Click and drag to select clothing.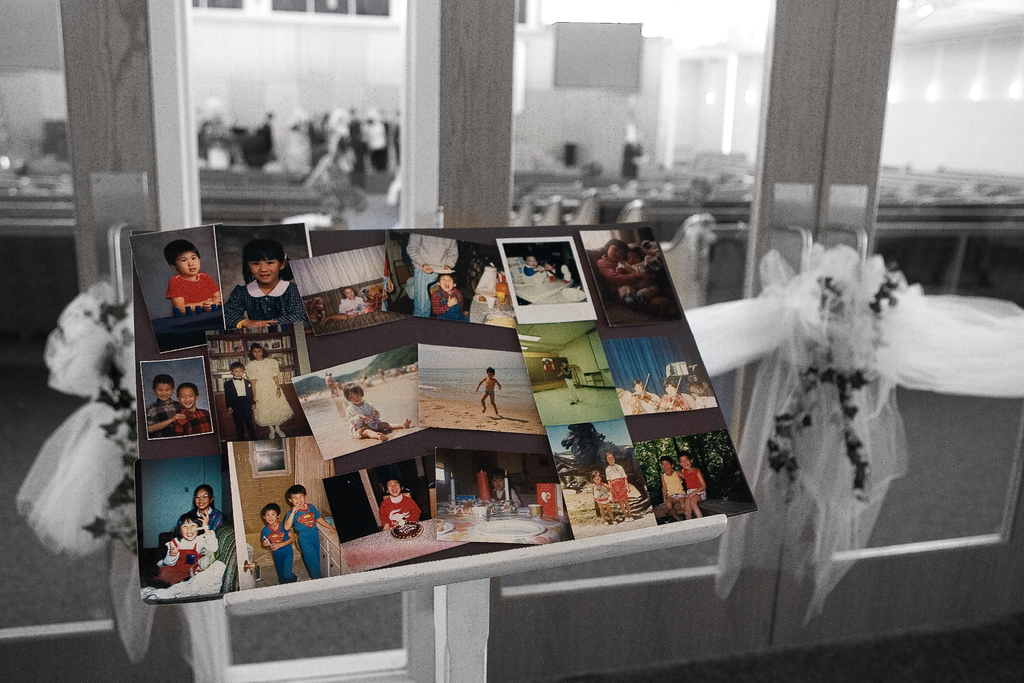
Selection: [left=381, top=493, right=420, bottom=527].
